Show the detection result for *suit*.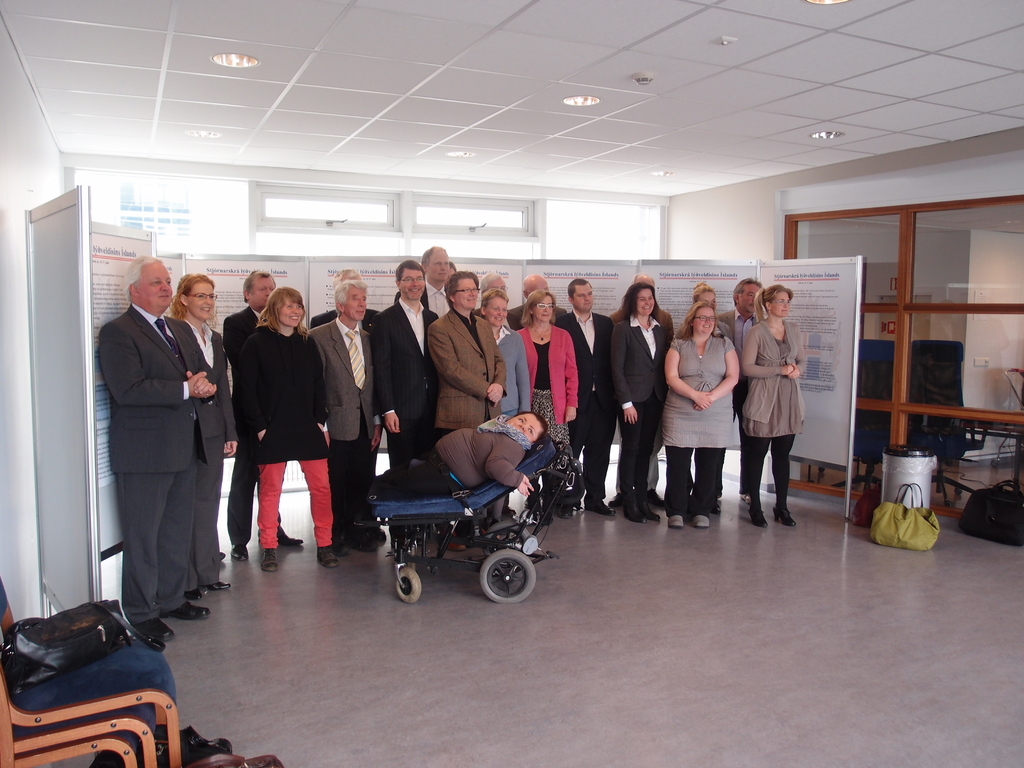
detection(221, 304, 289, 546).
